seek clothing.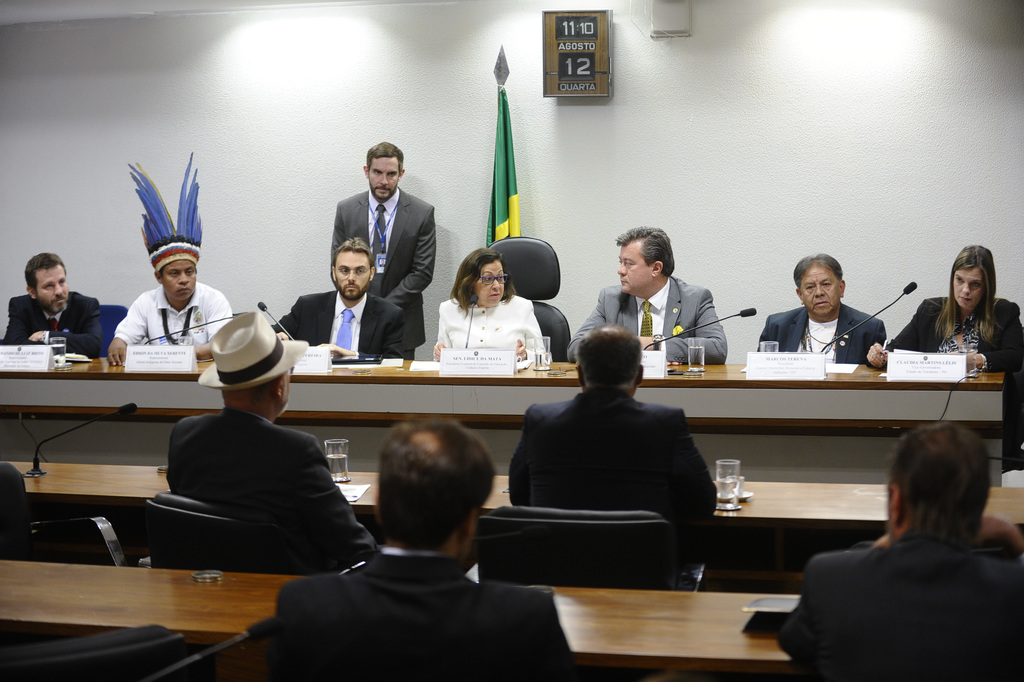
BBox(168, 409, 375, 555).
